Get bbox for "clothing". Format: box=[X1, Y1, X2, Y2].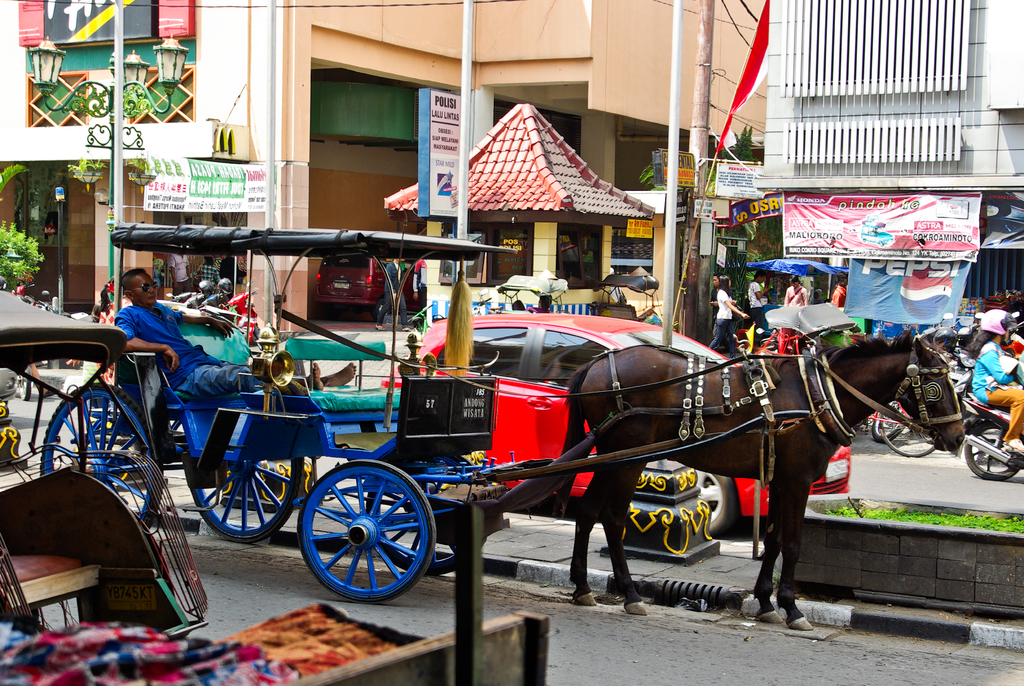
box=[194, 263, 219, 286].
